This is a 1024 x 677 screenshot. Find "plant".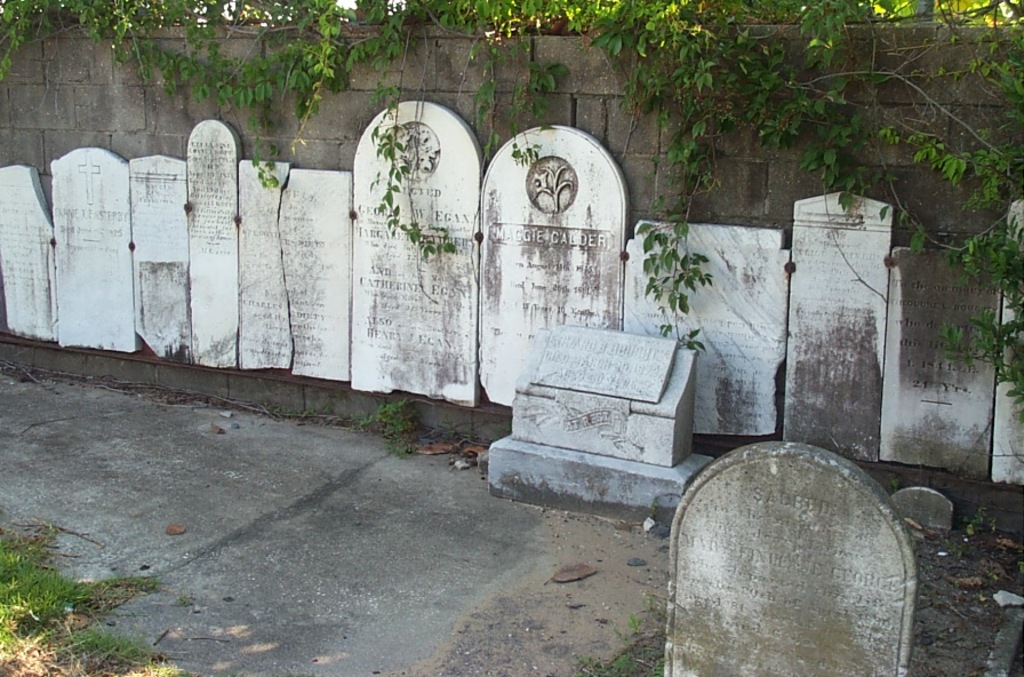
Bounding box: 625:191:736:367.
